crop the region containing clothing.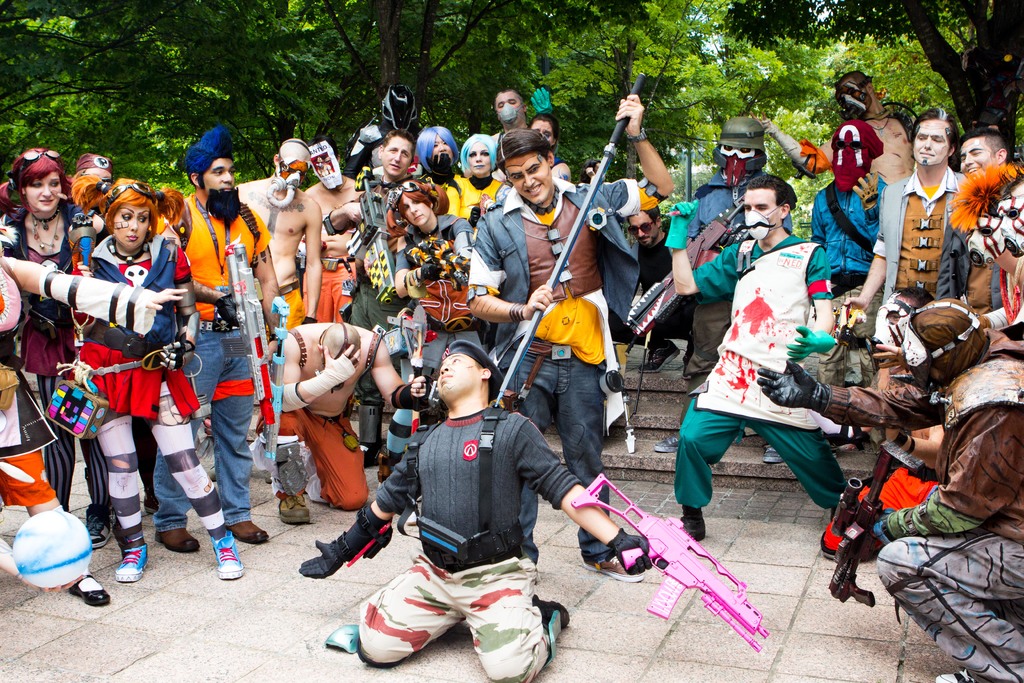
Crop region: region(149, 185, 276, 525).
